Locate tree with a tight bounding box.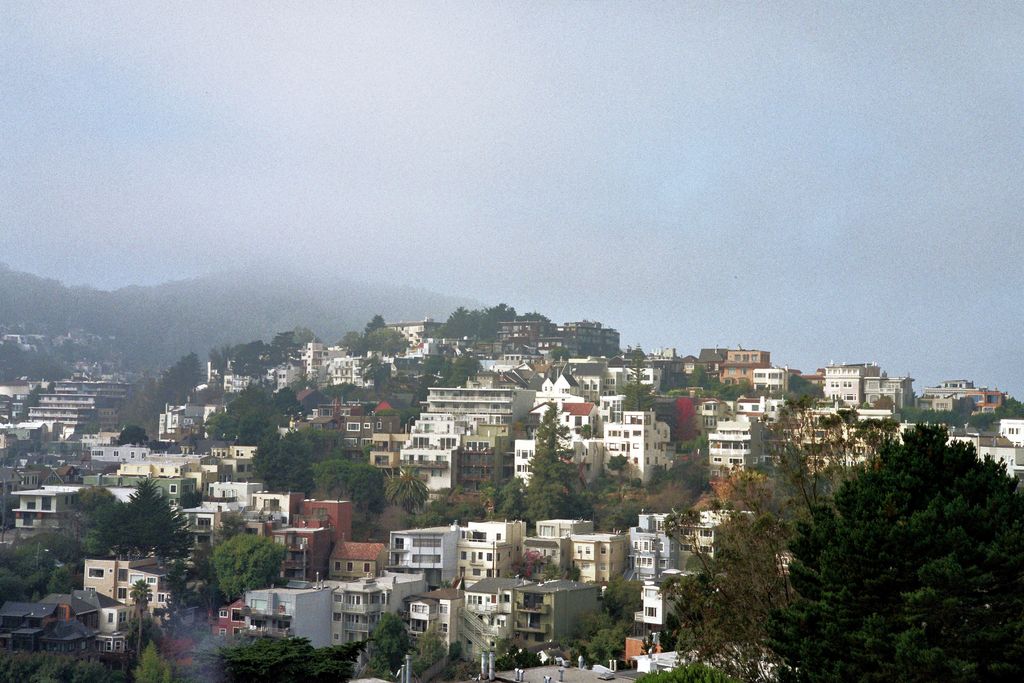
[195, 380, 300, 449].
